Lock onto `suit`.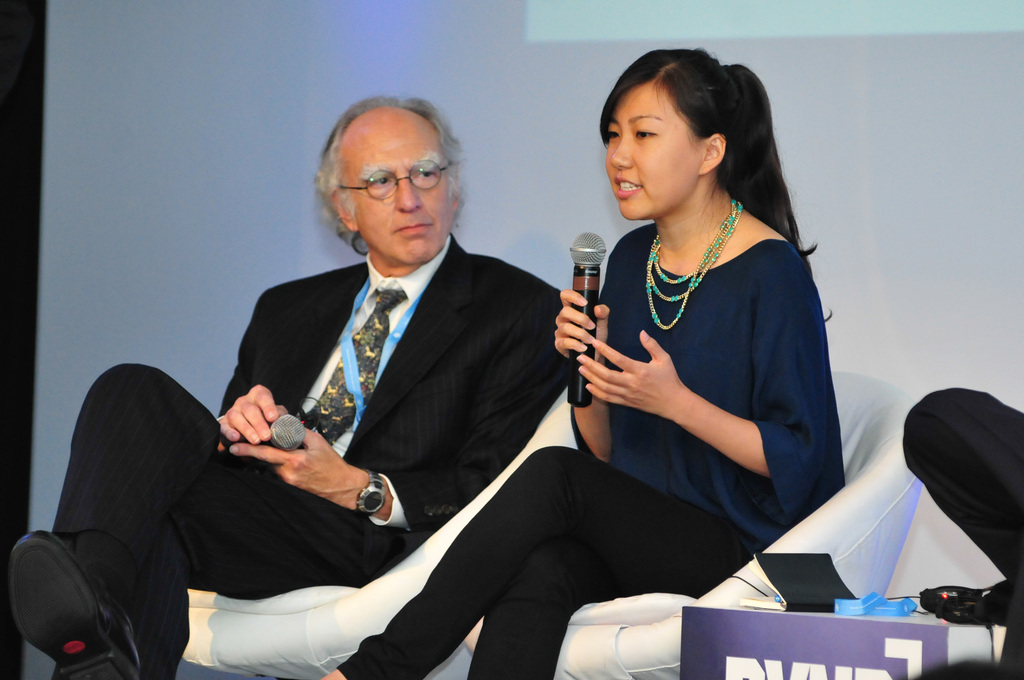
Locked: Rect(140, 211, 552, 654).
